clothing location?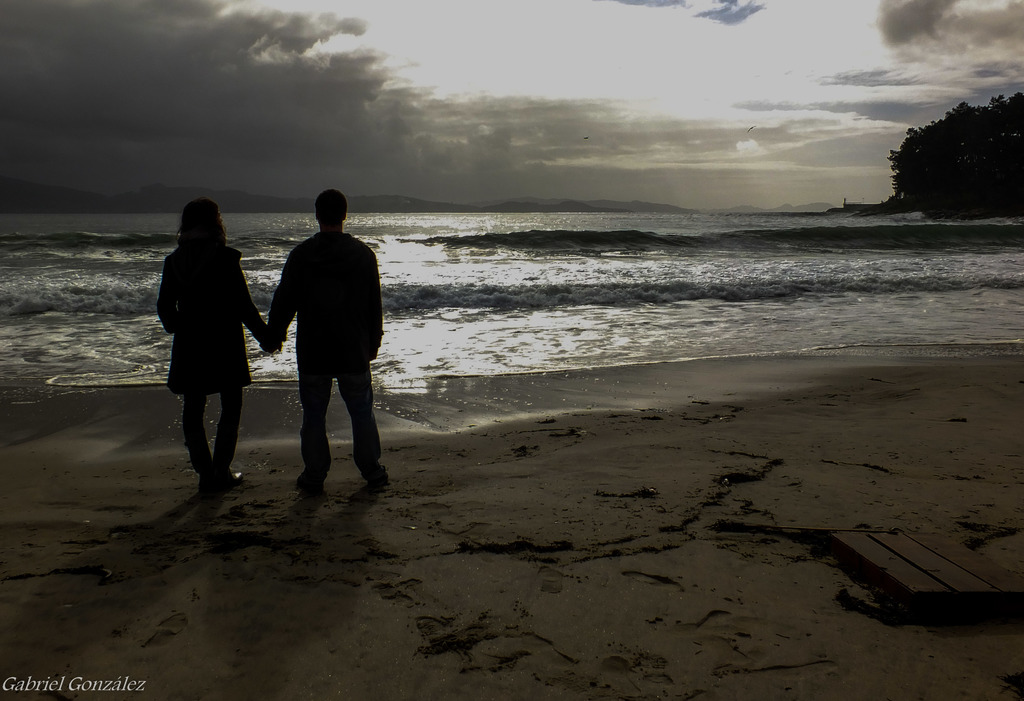
bbox=[260, 194, 371, 459]
